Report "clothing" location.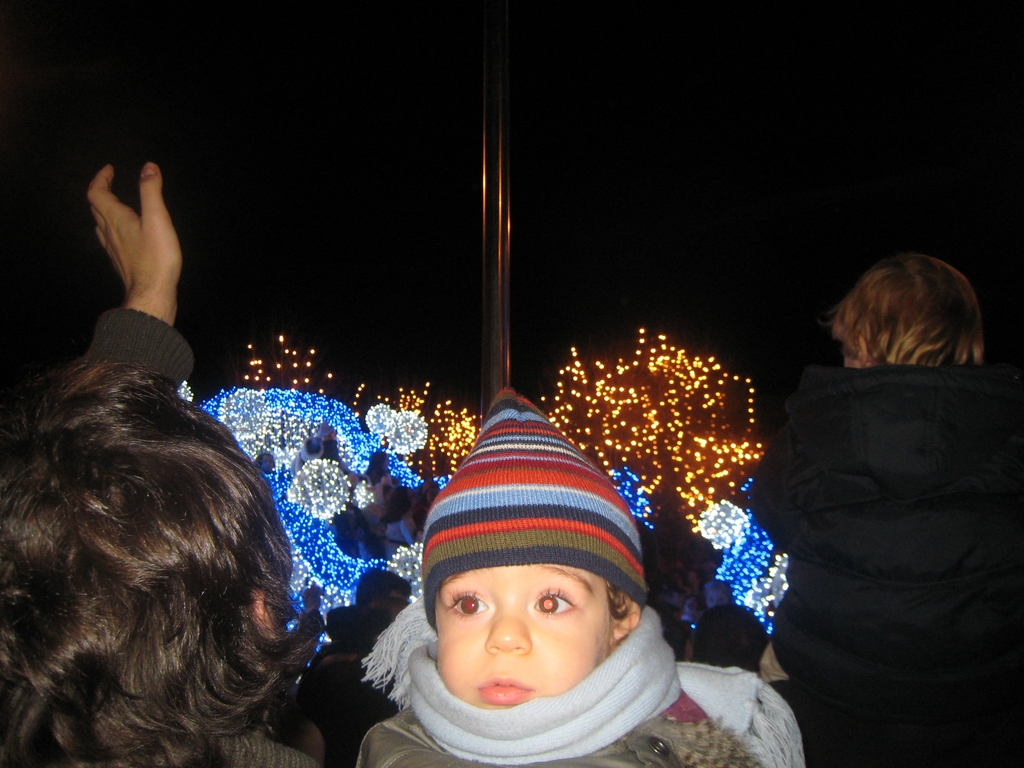
Report: box(676, 648, 808, 767).
